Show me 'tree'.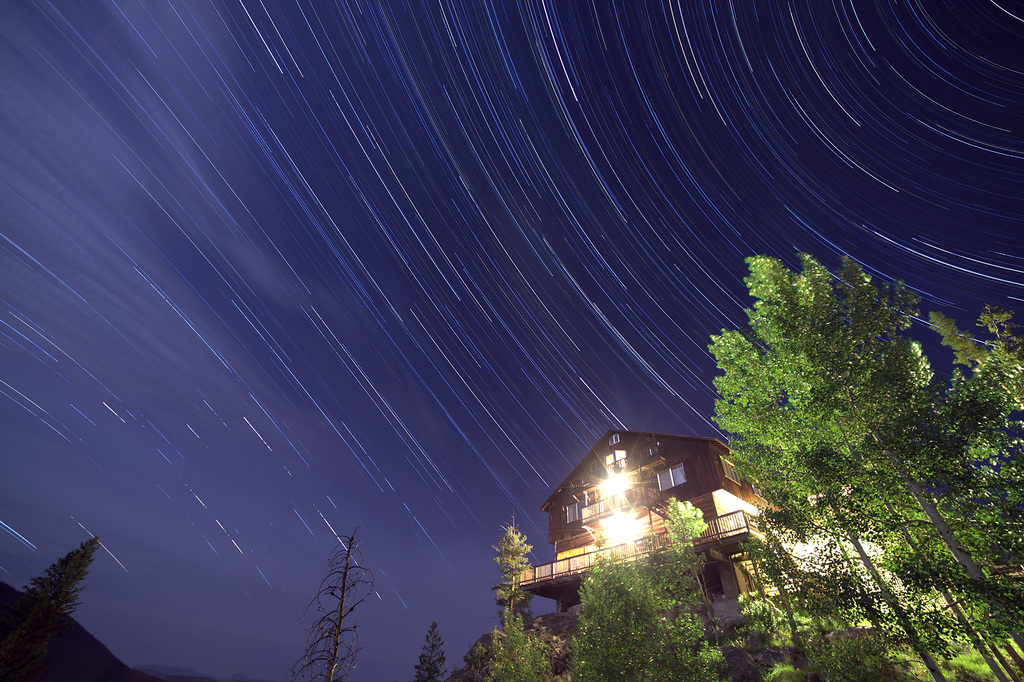
'tree' is here: bbox=[9, 518, 98, 658].
